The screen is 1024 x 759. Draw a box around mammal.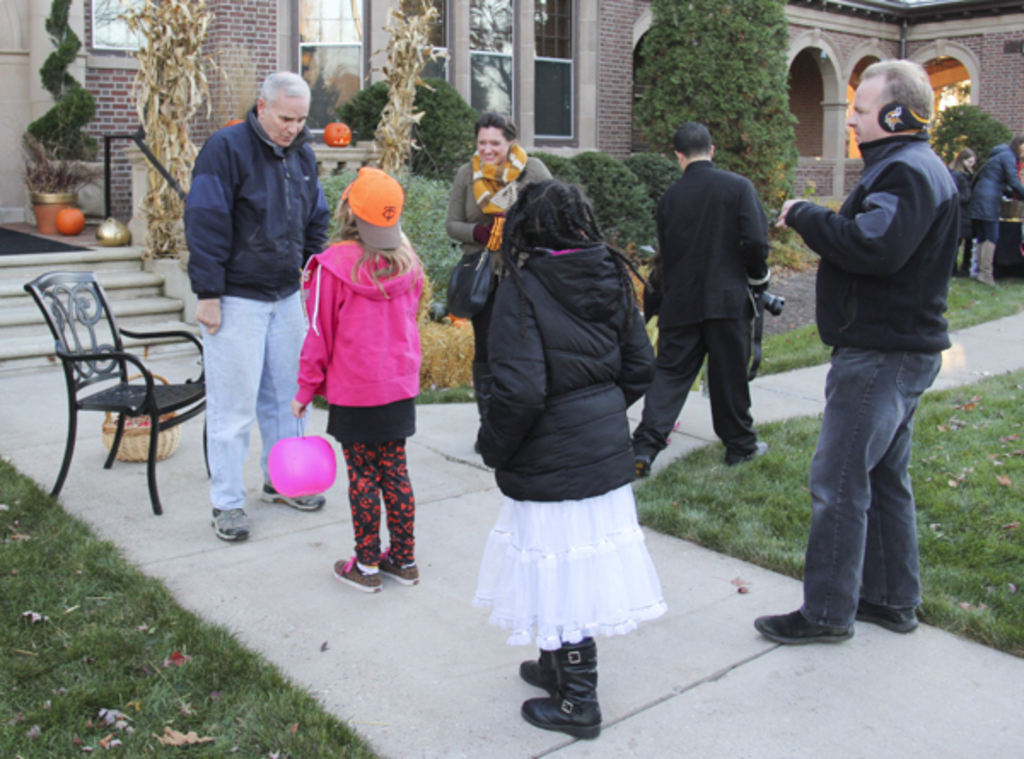
[x1=442, y1=113, x2=555, y2=464].
